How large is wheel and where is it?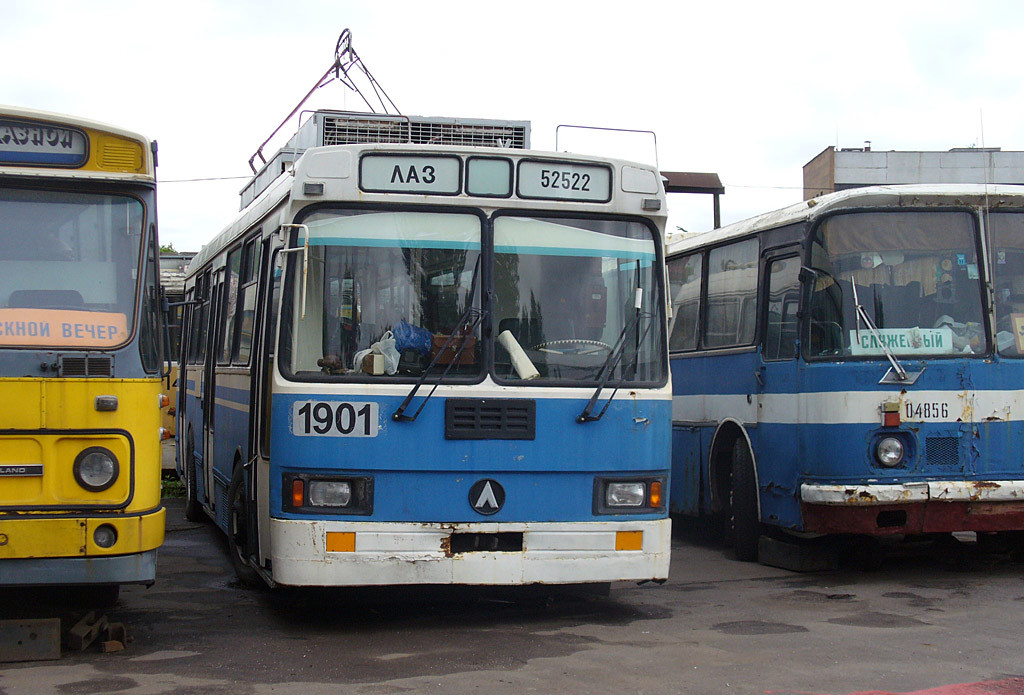
Bounding box: 528 339 614 361.
